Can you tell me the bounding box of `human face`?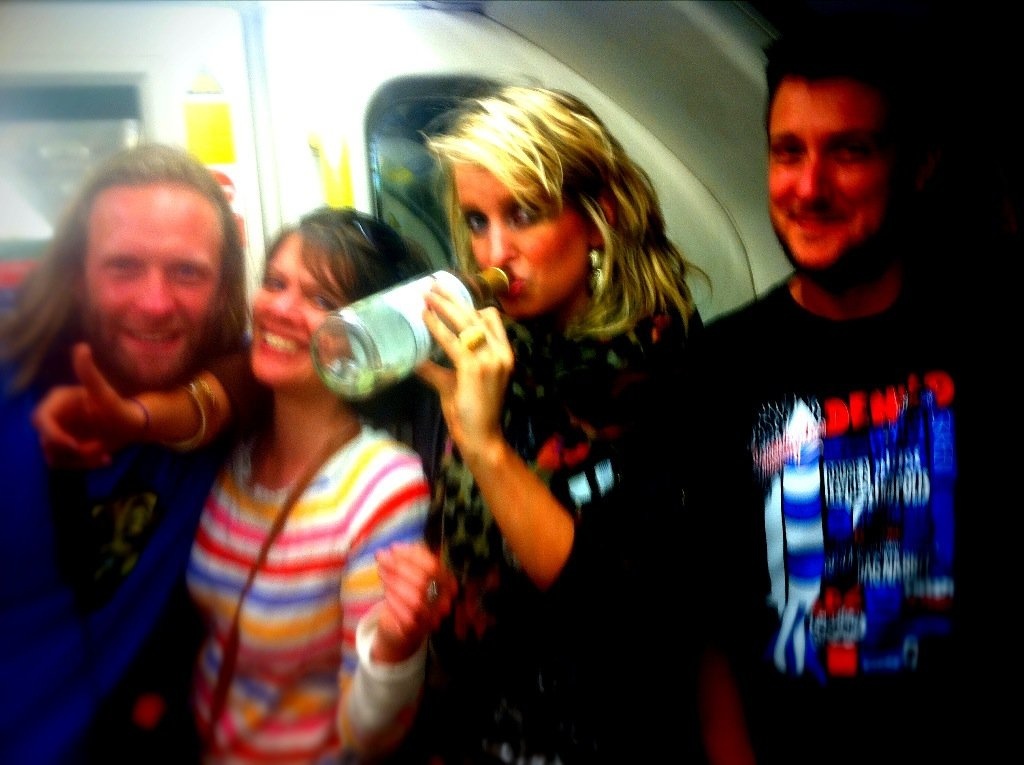
449/157/592/311.
